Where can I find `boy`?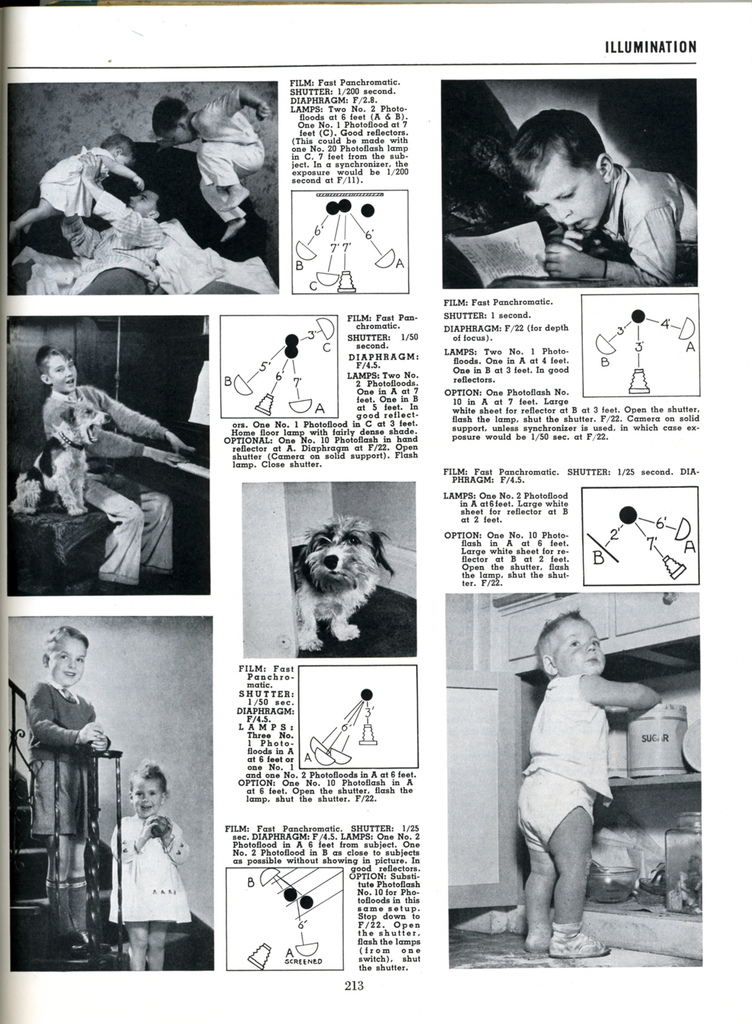
You can find it at <bbox>35, 346, 196, 594</bbox>.
